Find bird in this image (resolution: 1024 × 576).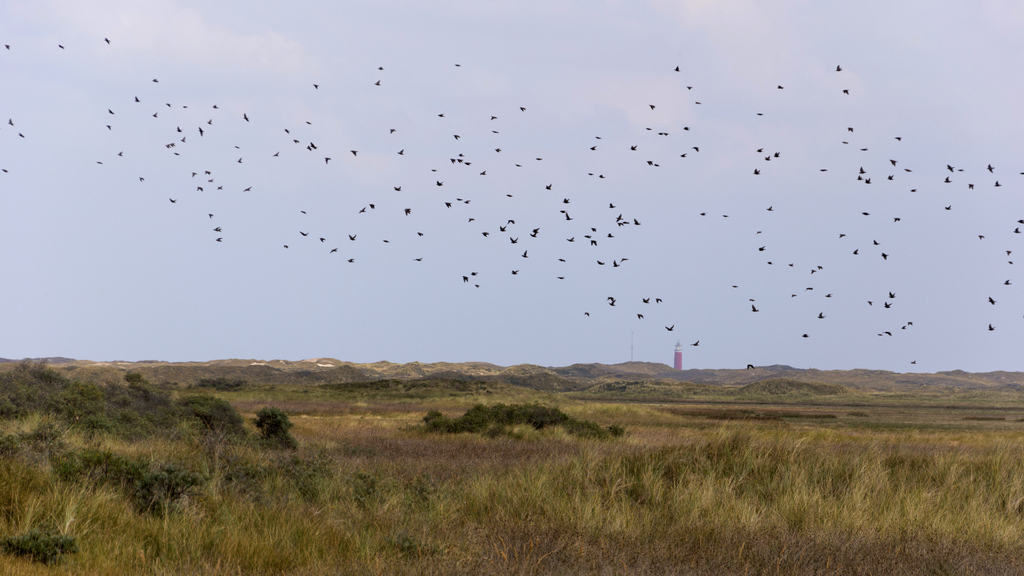
select_region(611, 212, 627, 221).
